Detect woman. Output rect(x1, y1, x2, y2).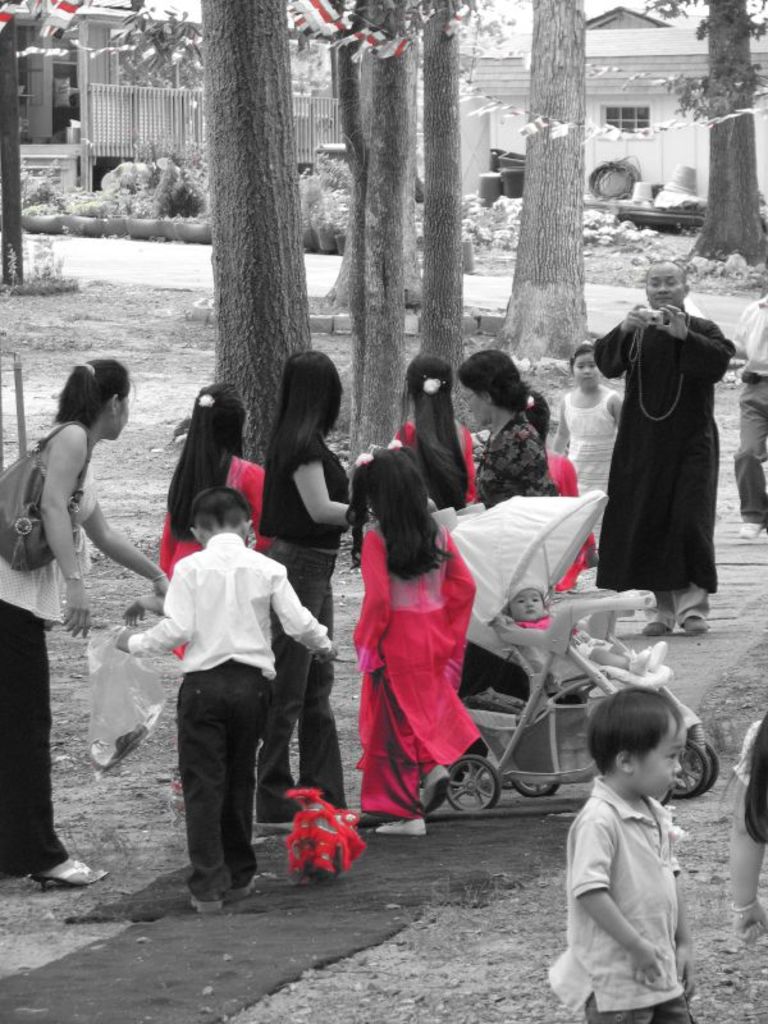
rect(3, 337, 165, 832).
